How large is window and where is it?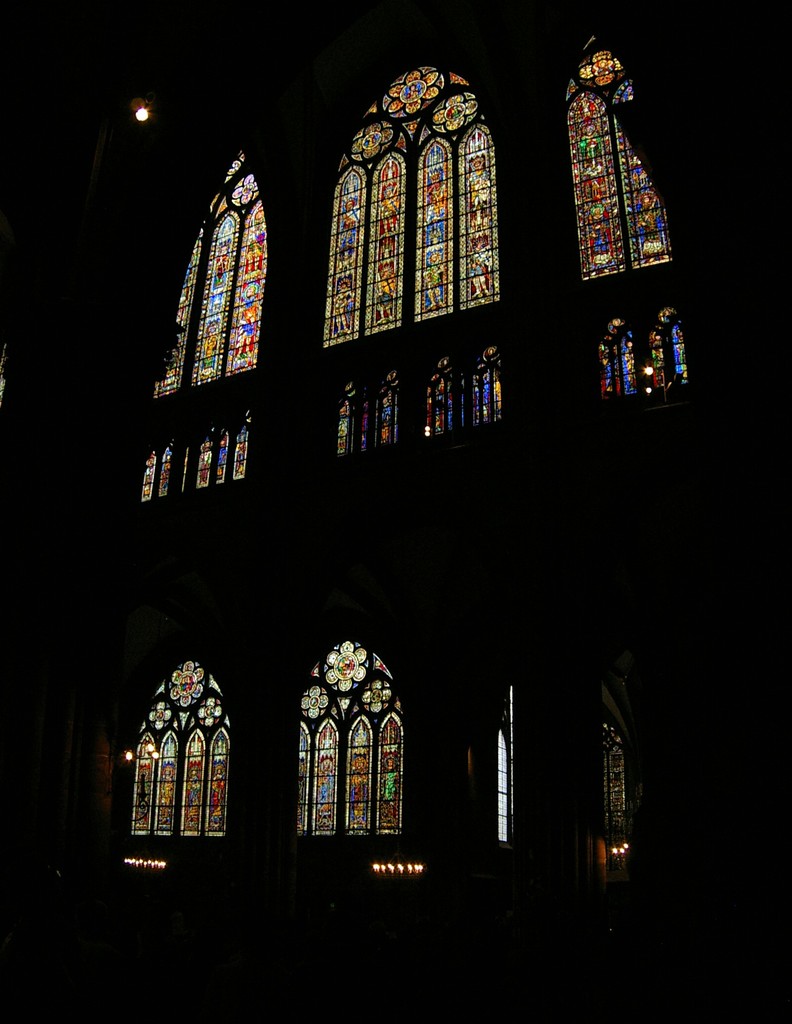
Bounding box: (106,655,243,851).
